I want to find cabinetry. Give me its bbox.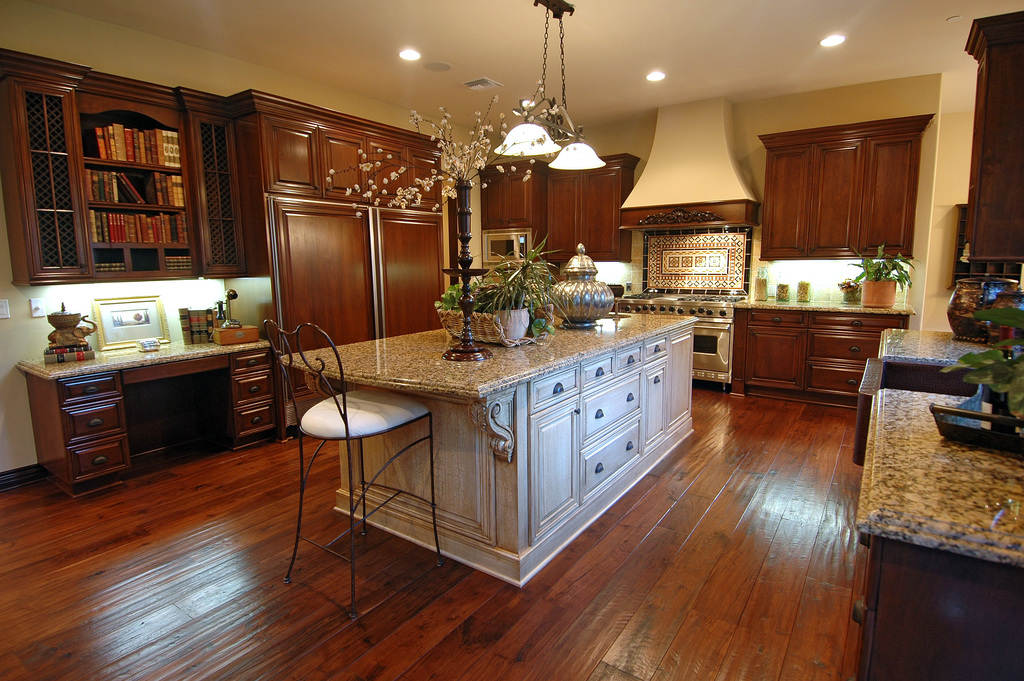
box=[191, 110, 248, 282].
